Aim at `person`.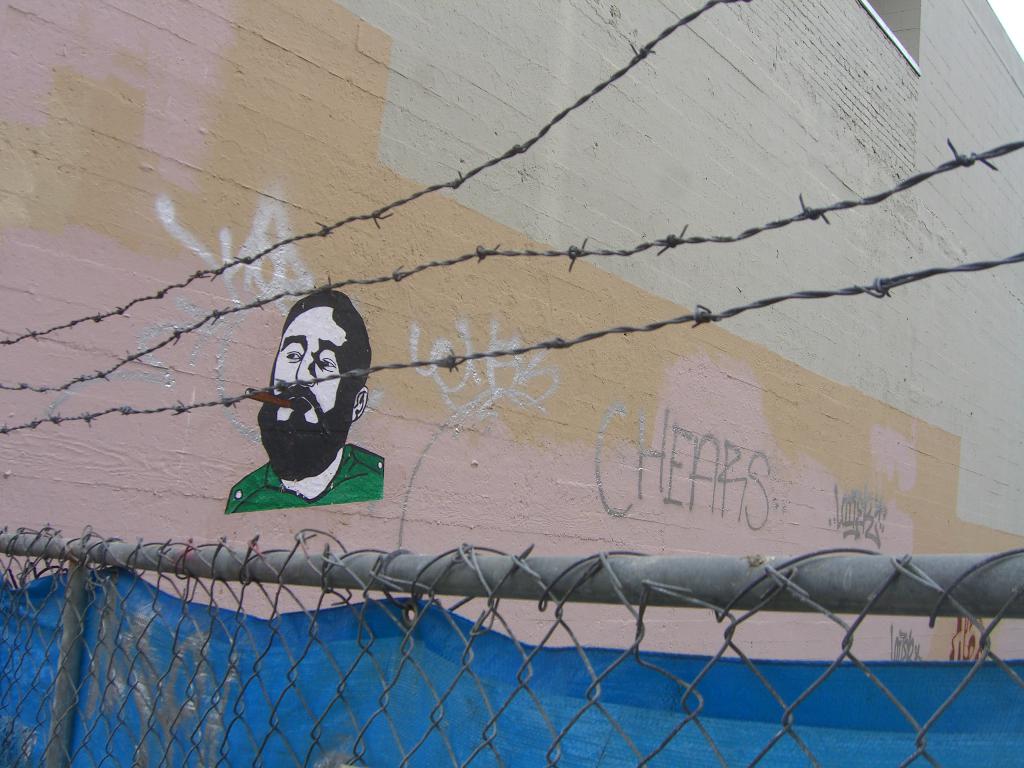
Aimed at (left=225, top=291, right=387, bottom=512).
